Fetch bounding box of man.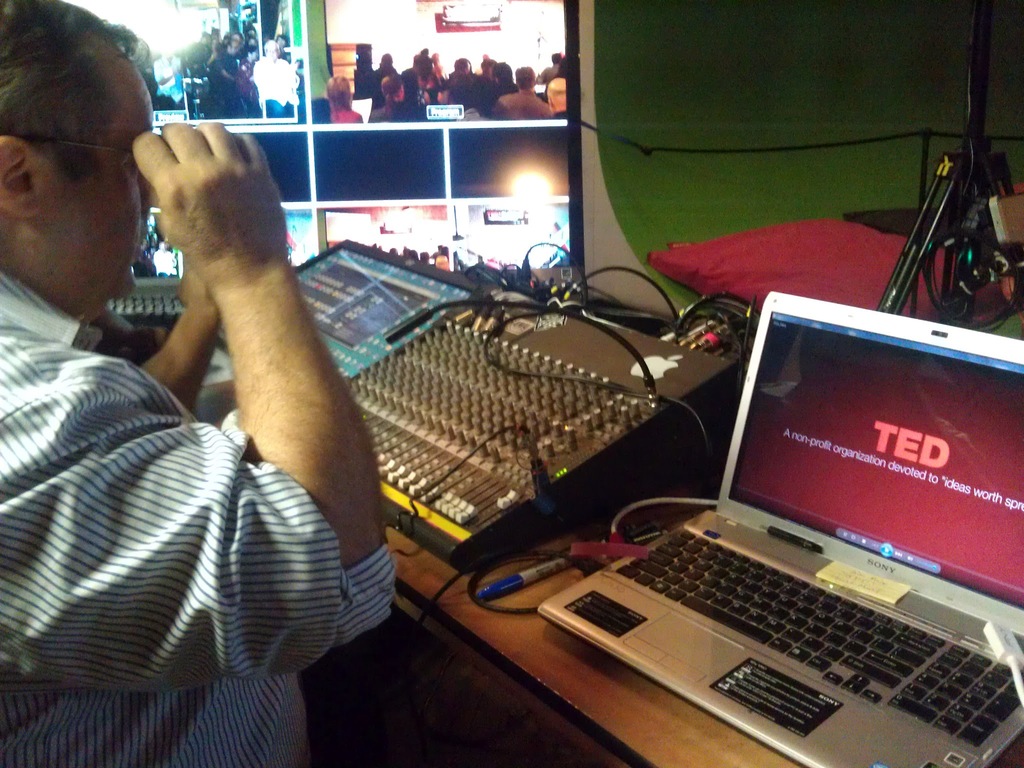
Bbox: [493, 65, 549, 118].
